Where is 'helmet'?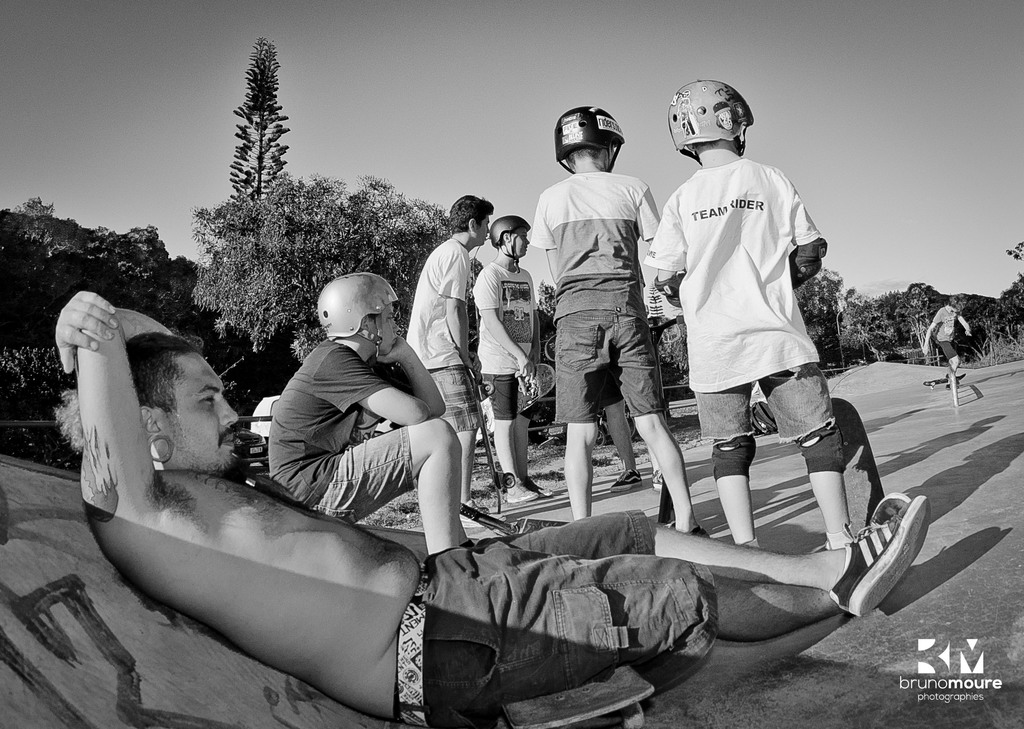
pyautogui.locateOnScreen(492, 215, 528, 262).
